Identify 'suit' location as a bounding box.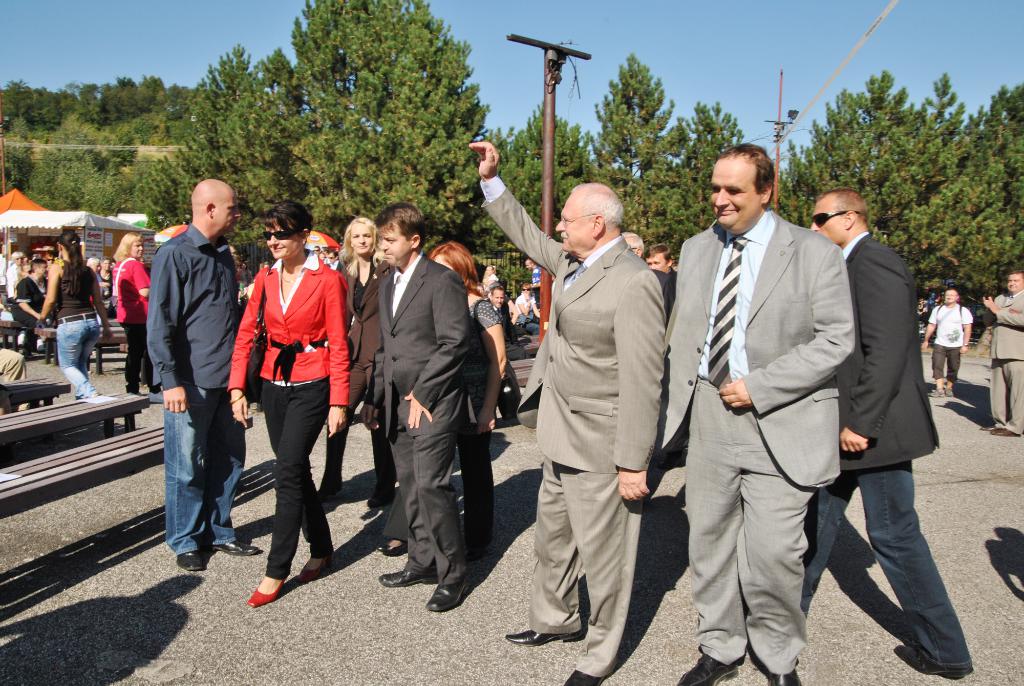
[651,268,673,325].
